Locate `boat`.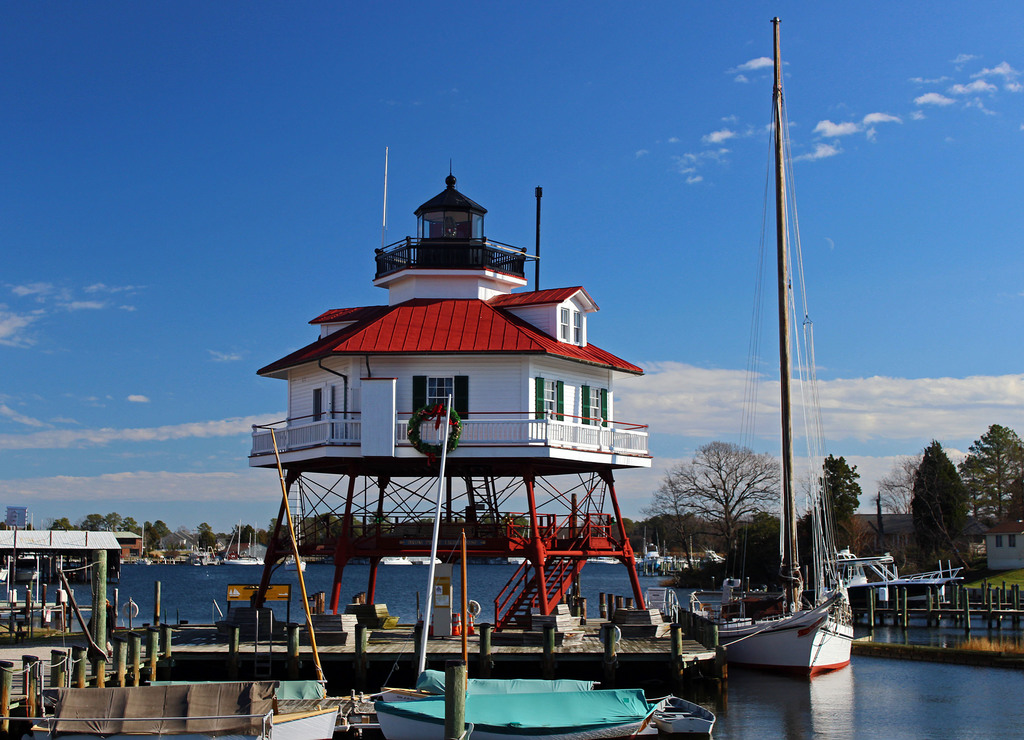
Bounding box: region(0, 689, 342, 739).
